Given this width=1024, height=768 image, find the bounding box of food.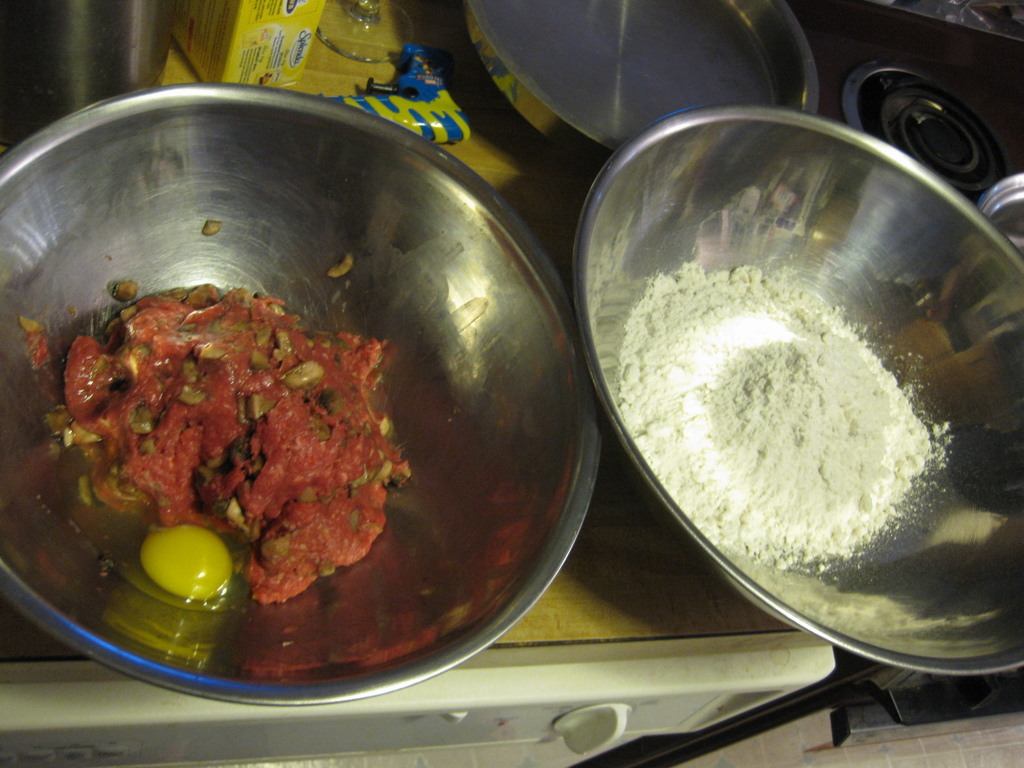
select_region(58, 274, 424, 618).
